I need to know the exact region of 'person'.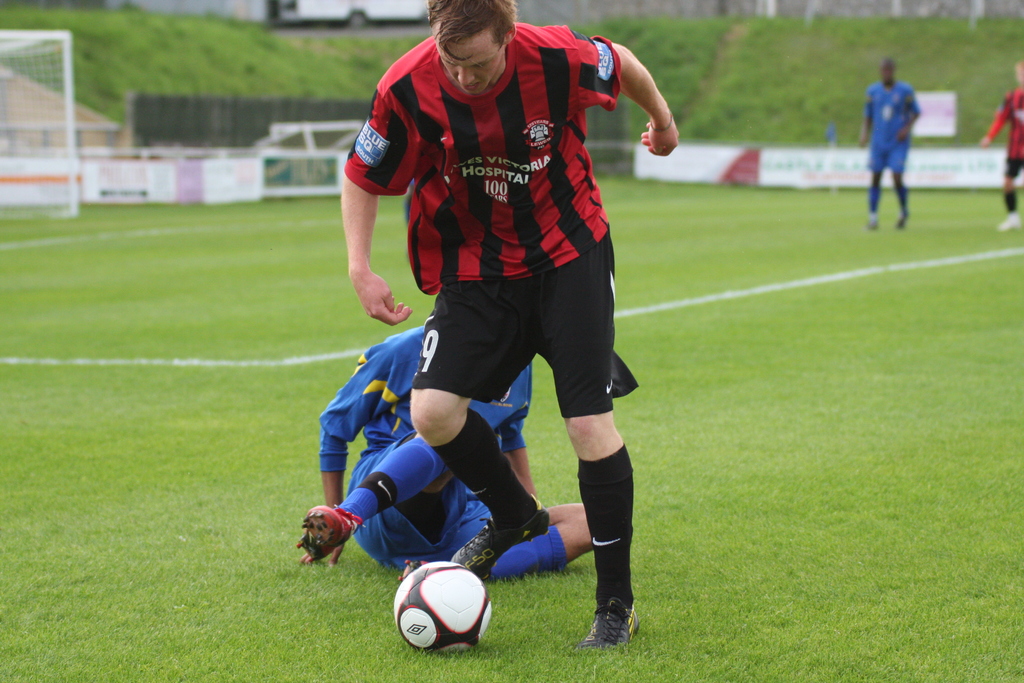
Region: (976, 53, 1023, 232).
